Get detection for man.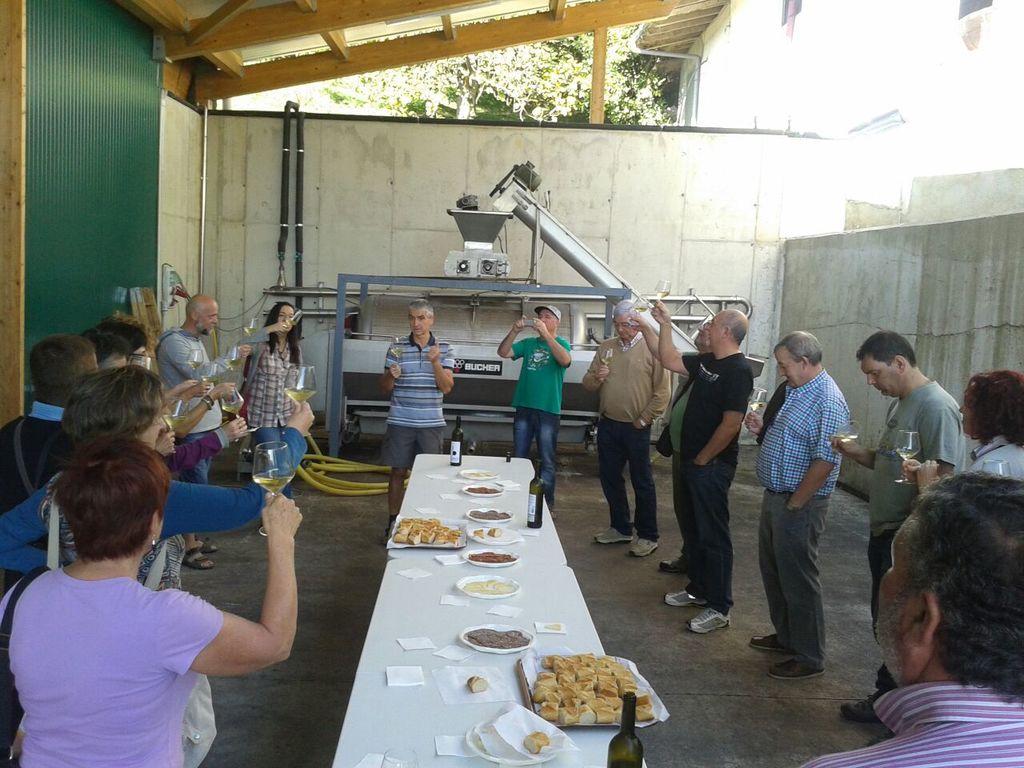
Detection: <bbox>0, 362, 315, 767</bbox>.
